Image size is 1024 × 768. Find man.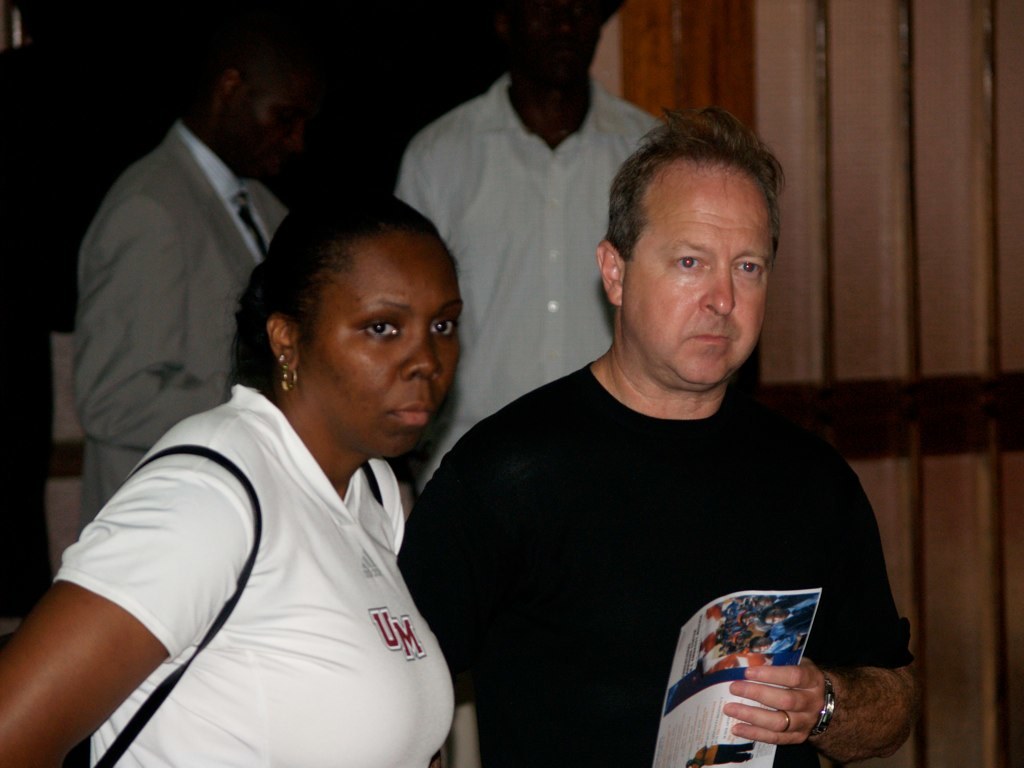
bbox(389, 117, 913, 755).
